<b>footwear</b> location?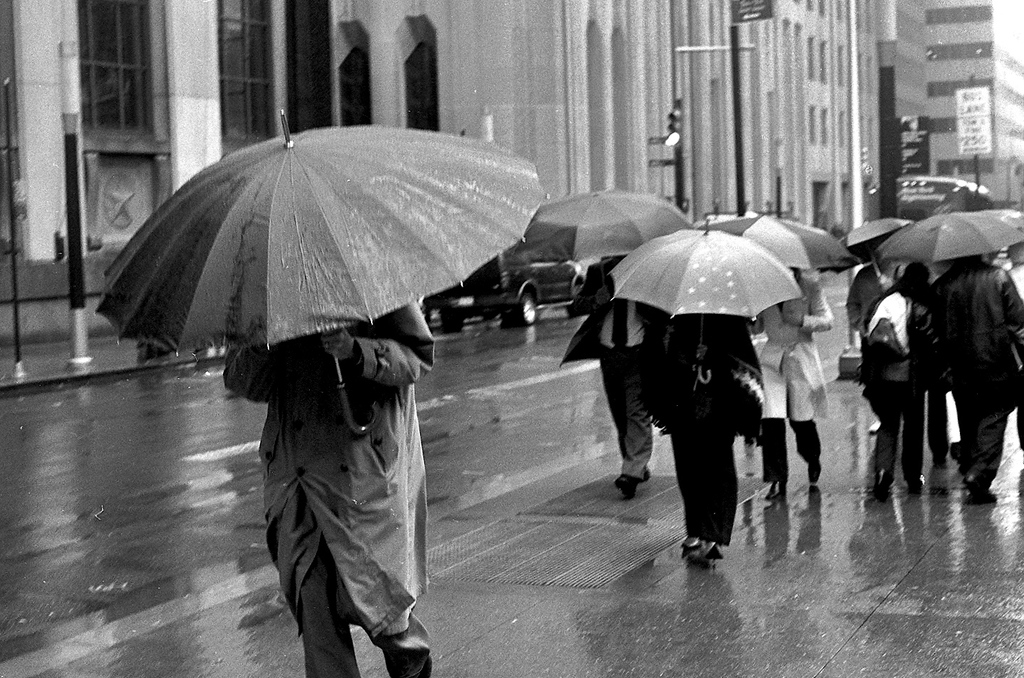
805/468/824/484
